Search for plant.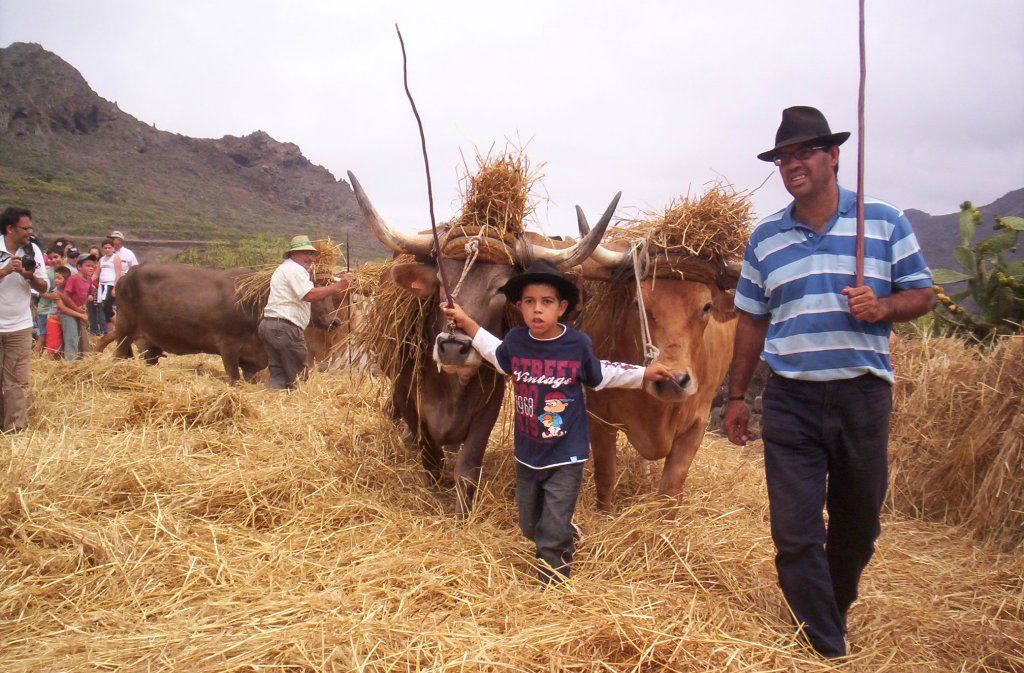
Found at bbox=[939, 163, 1023, 358].
